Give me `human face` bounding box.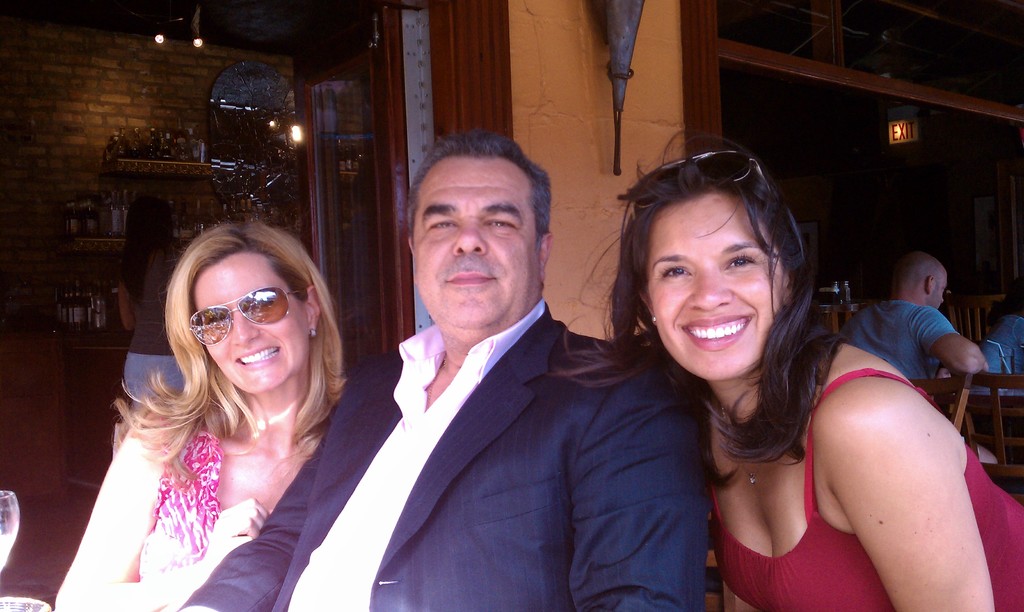
region(645, 189, 784, 380).
